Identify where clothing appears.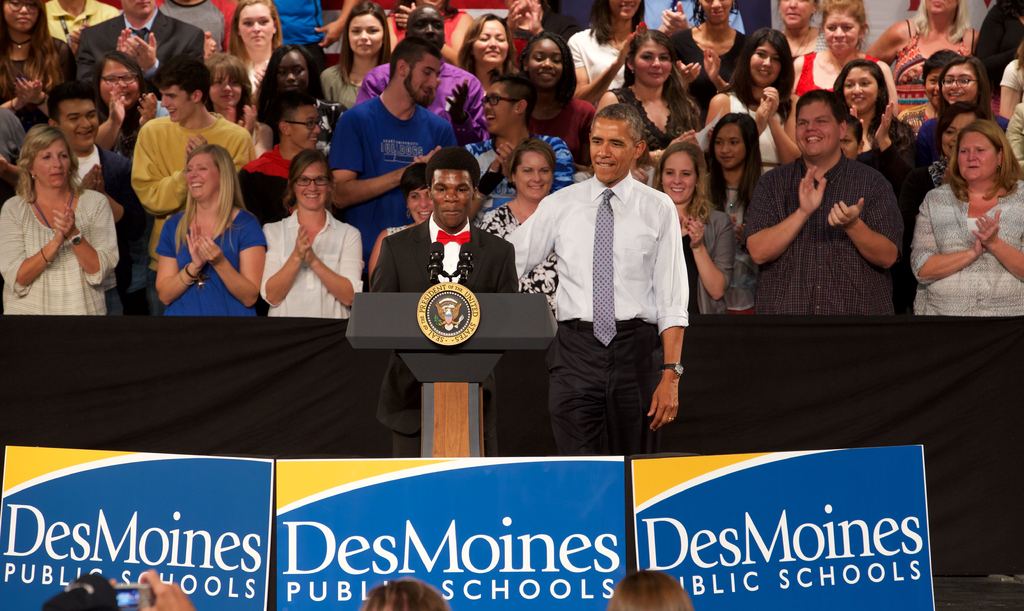
Appears at bbox=[523, 143, 698, 460].
